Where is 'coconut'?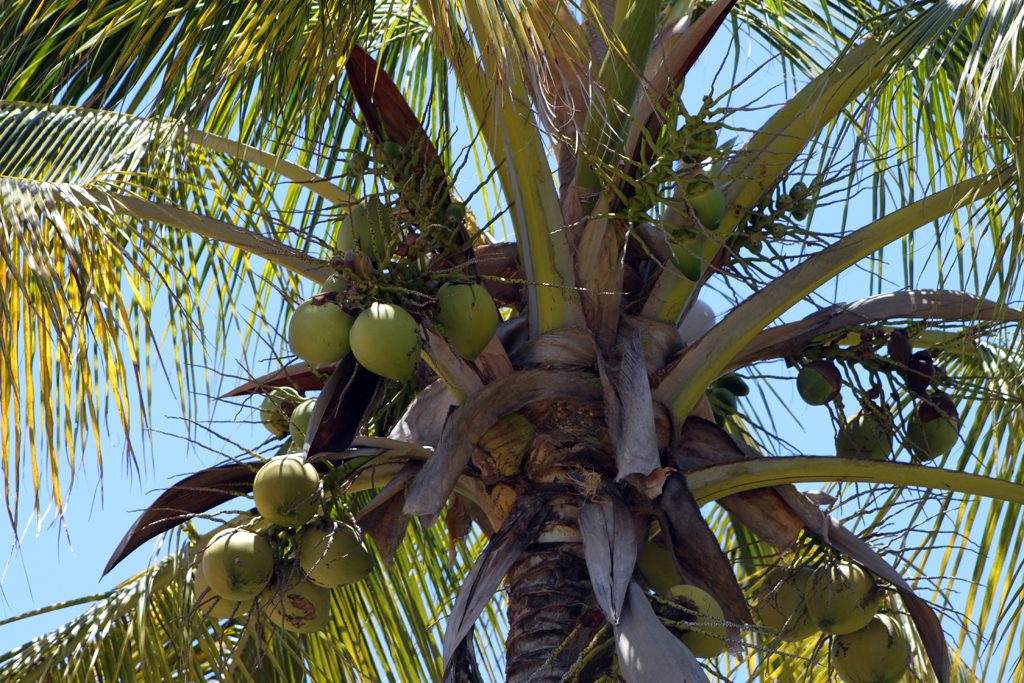
l=760, t=557, r=912, b=682.
